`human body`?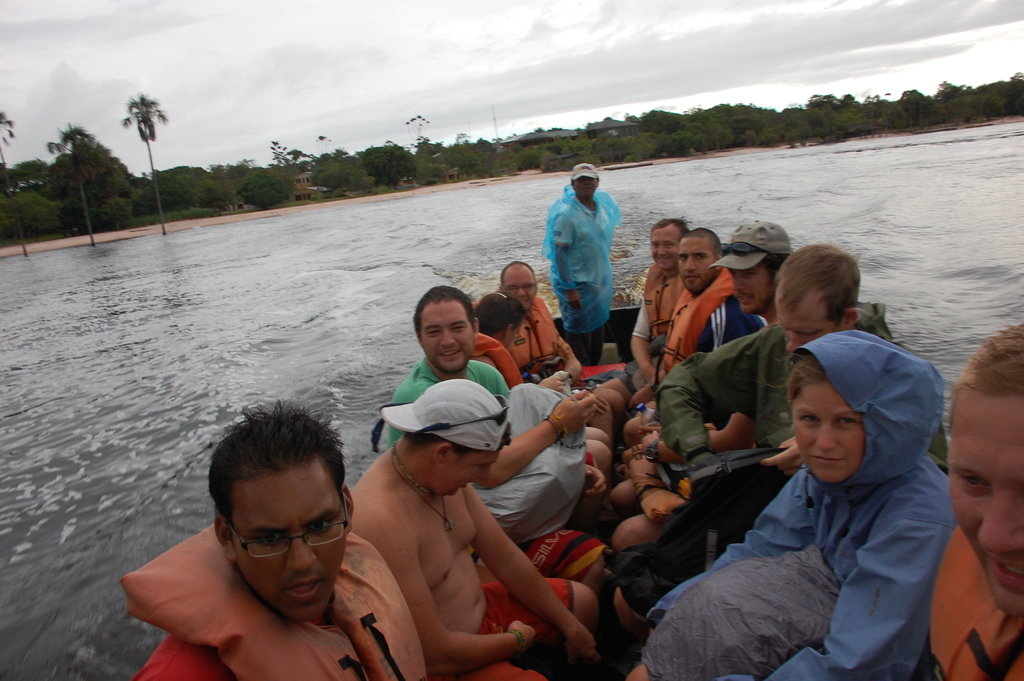
rect(915, 318, 1023, 680)
